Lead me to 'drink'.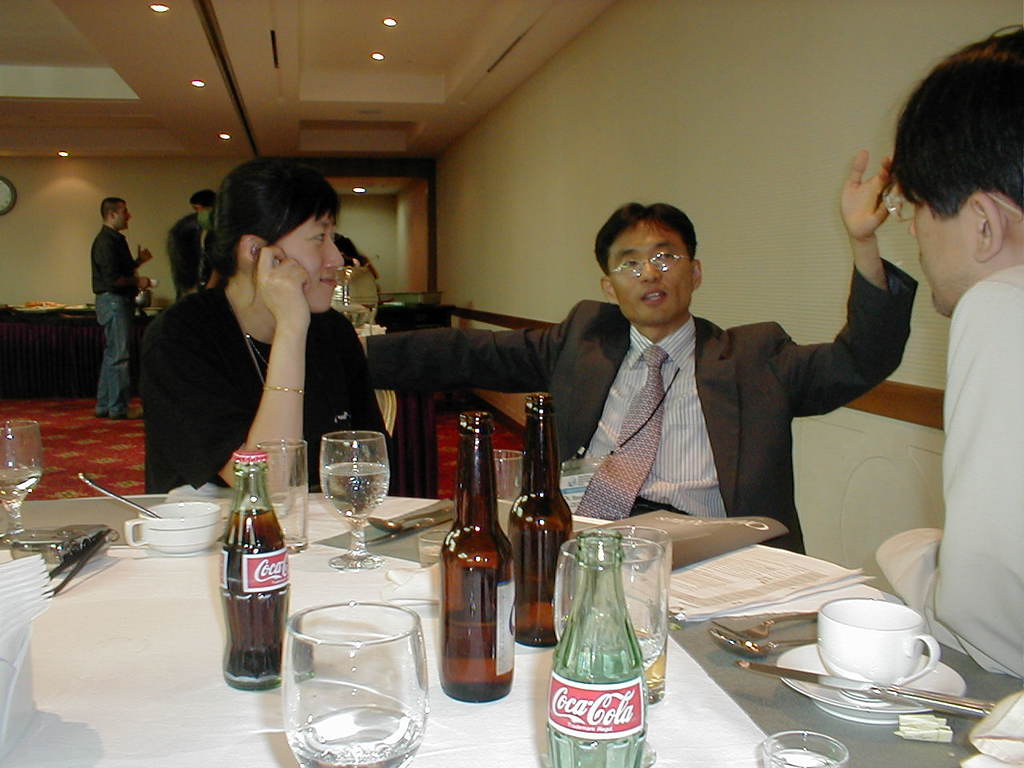
Lead to [left=319, top=464, right=389, bottom=522].
